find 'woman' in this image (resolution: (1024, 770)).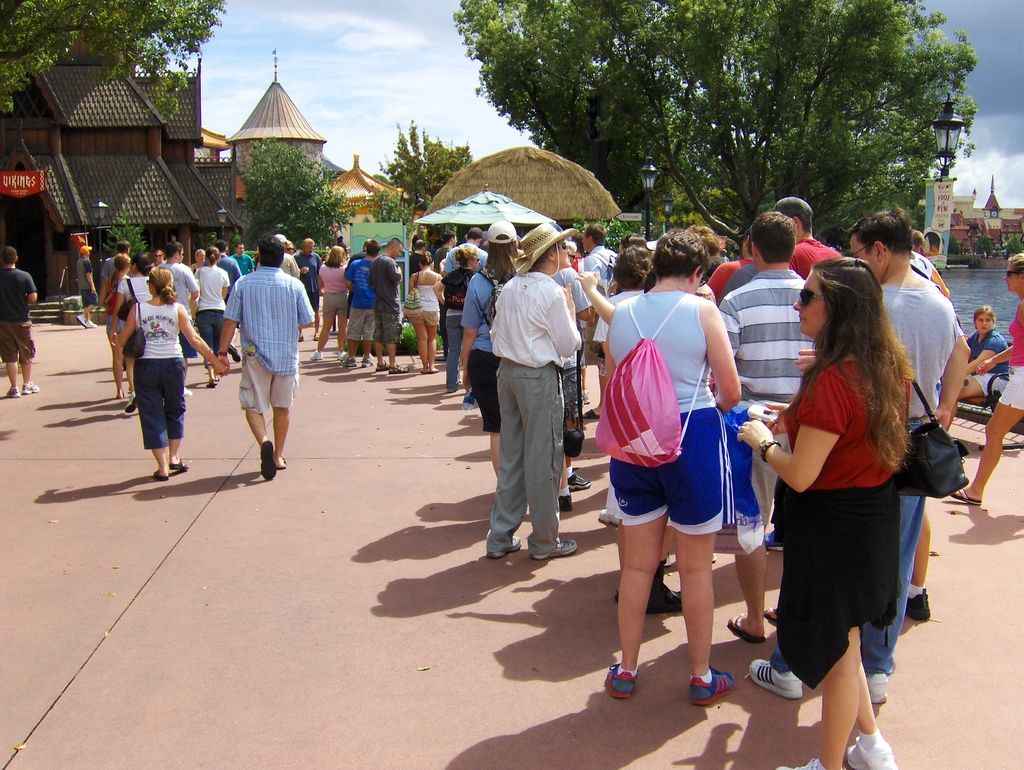
select_region(307, 243, 352, 364).
